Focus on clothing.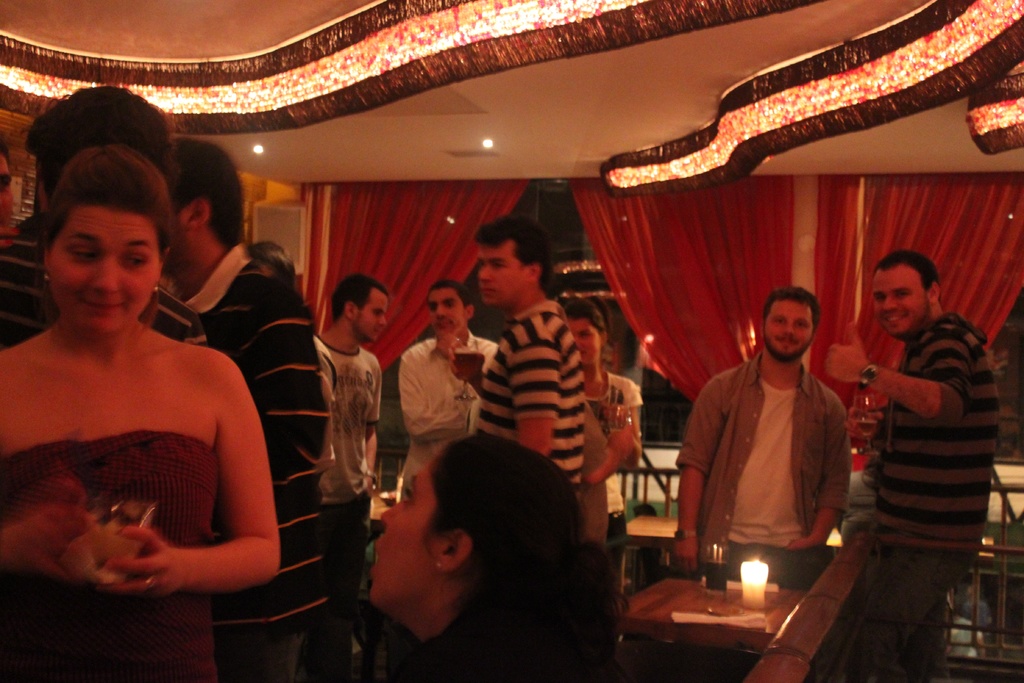
Focused at [left=317, top=329, right=379, bottom=682].
